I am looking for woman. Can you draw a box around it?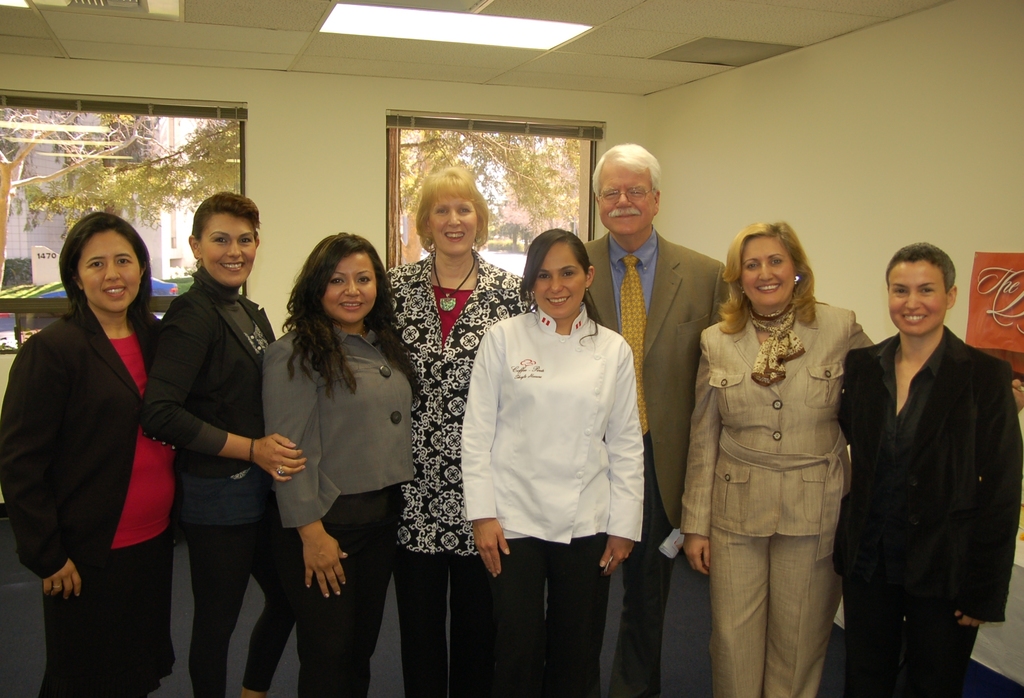
Sure, the bounding box is 675:222:1023:697.
